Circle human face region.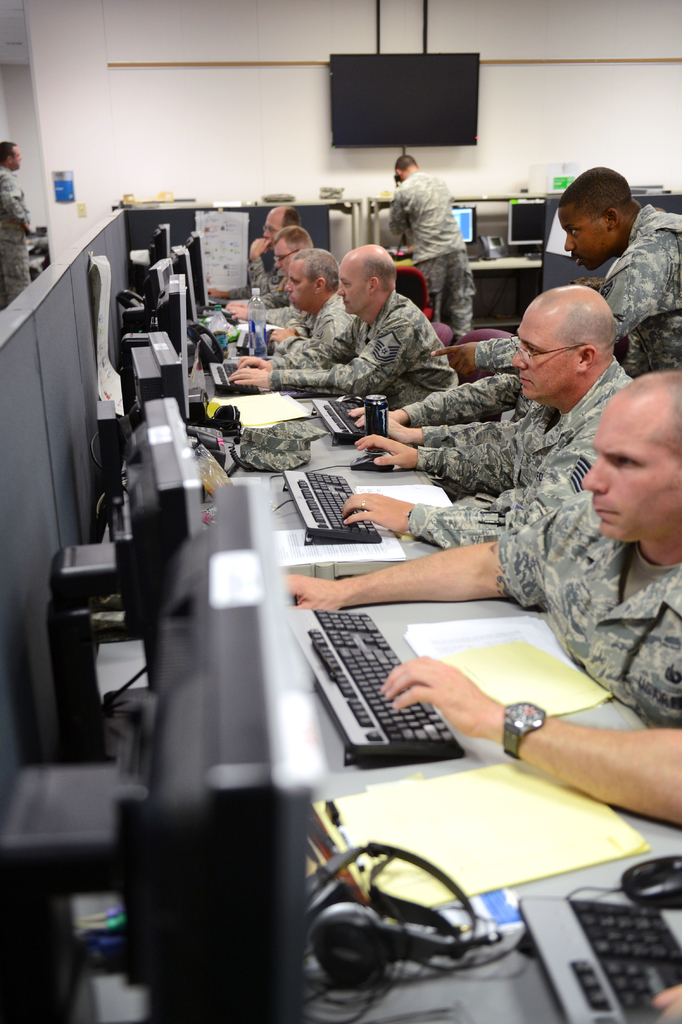
Region: bbox=[8, 147, 21, 166].
